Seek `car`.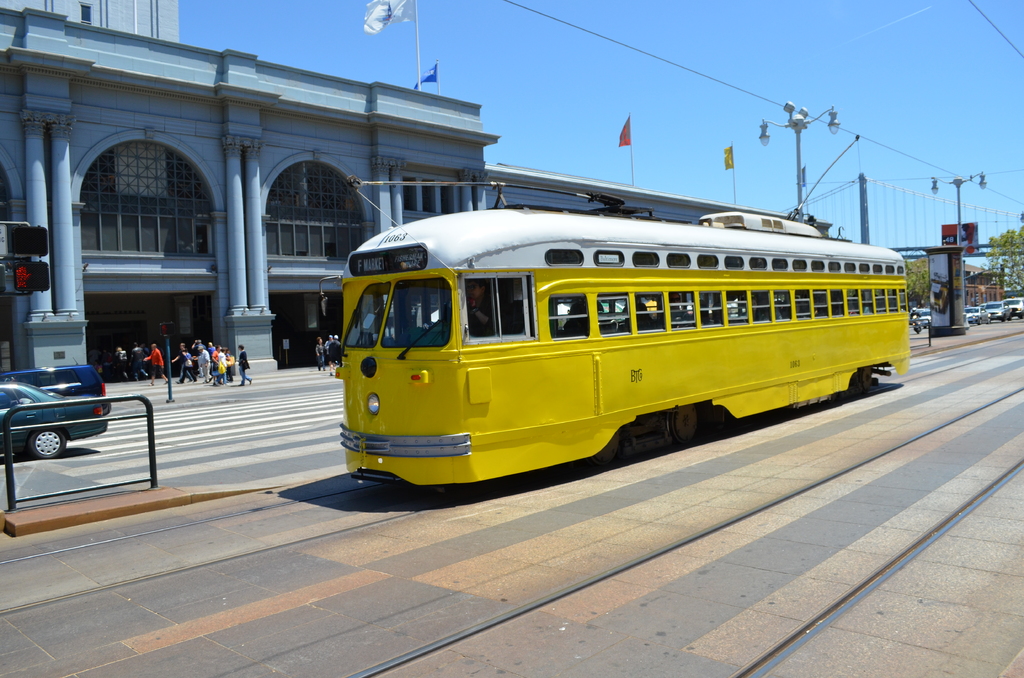
bbox=(0, 383, 106, 458).
